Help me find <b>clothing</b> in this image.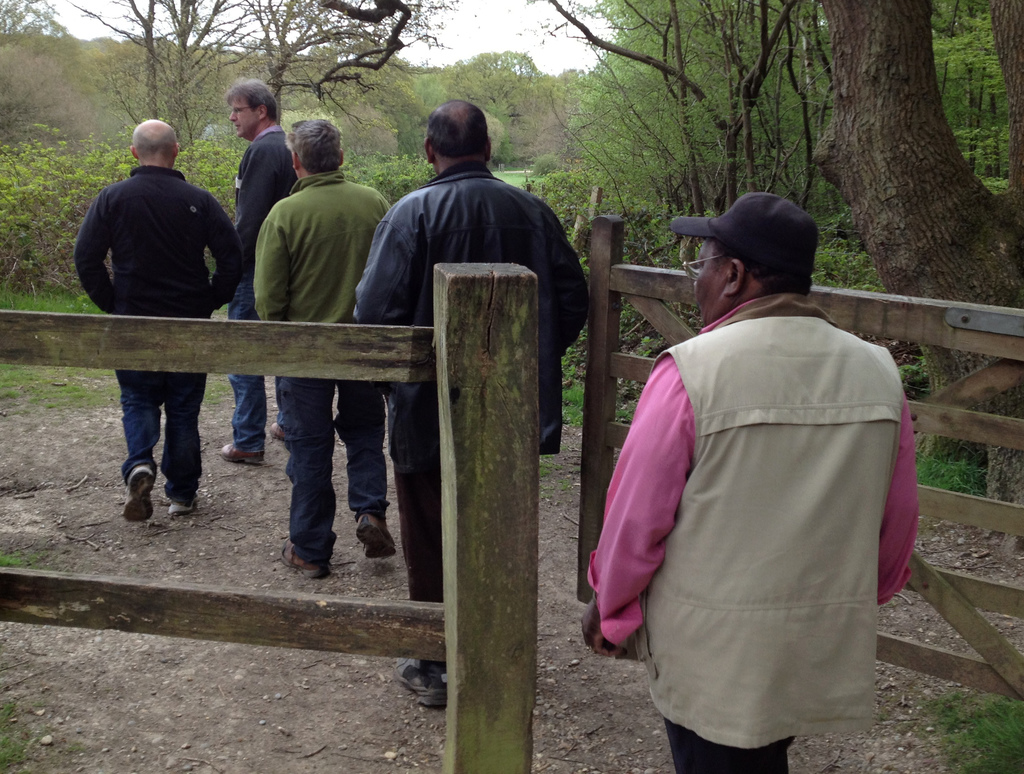
Found it: bbox=(351, 160, 587, 669).
